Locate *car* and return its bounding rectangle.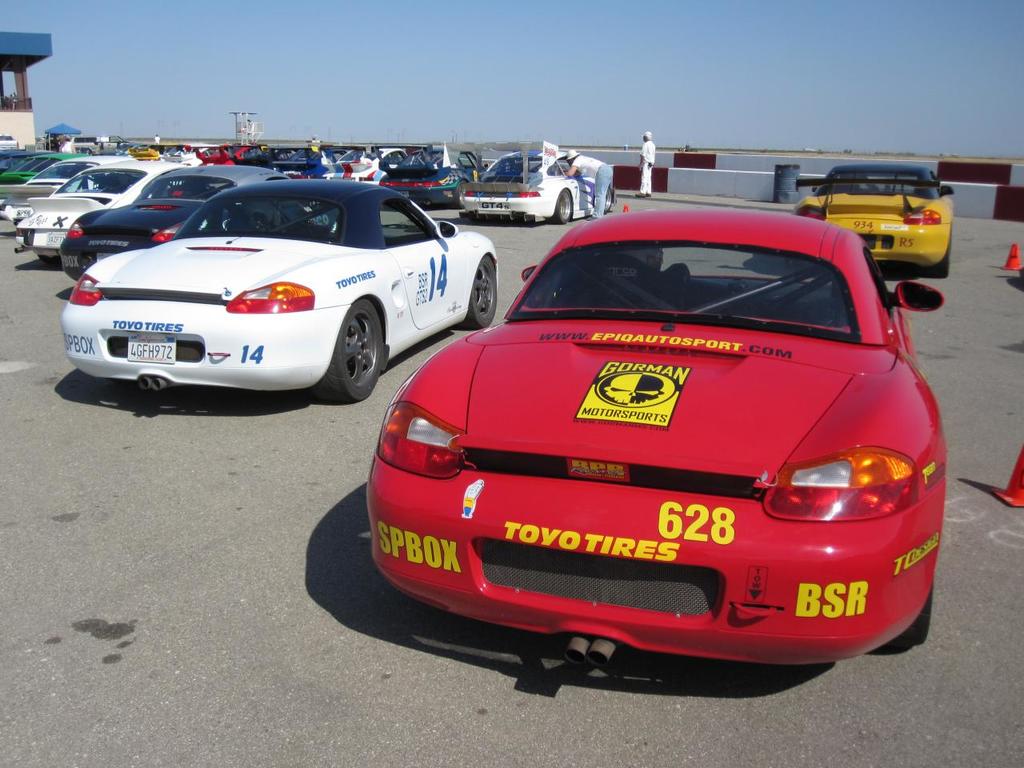
[0, 158, 140, 226].
